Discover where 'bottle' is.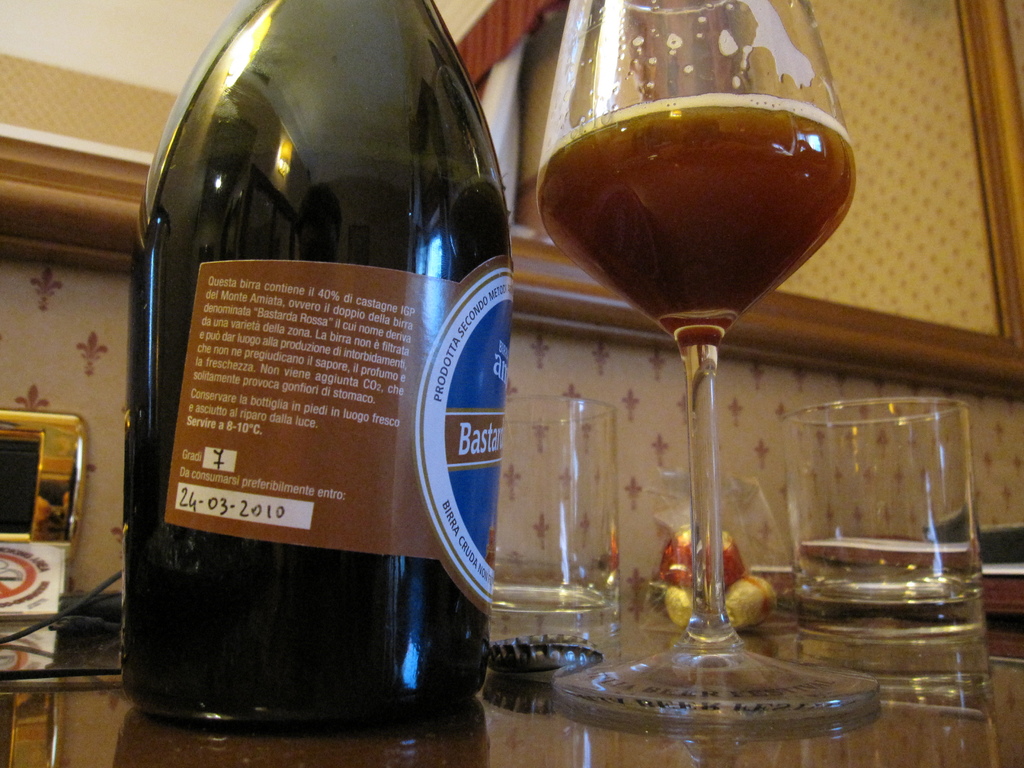
Discovered at 116/0/505/756.
